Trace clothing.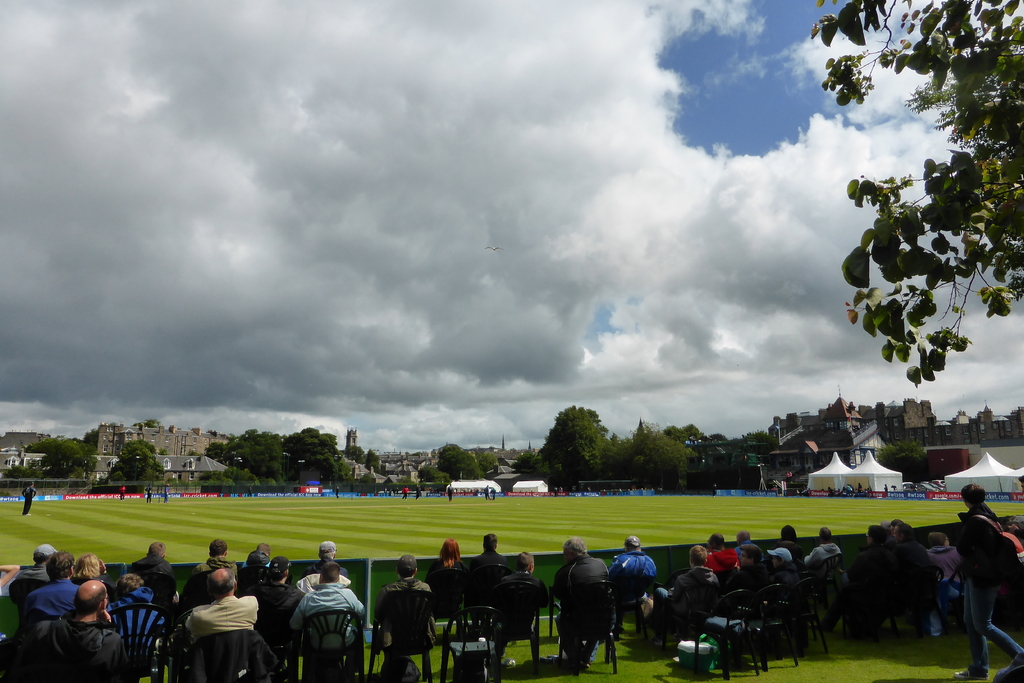
Traced to l=883, t=487, r=890, b=495.
